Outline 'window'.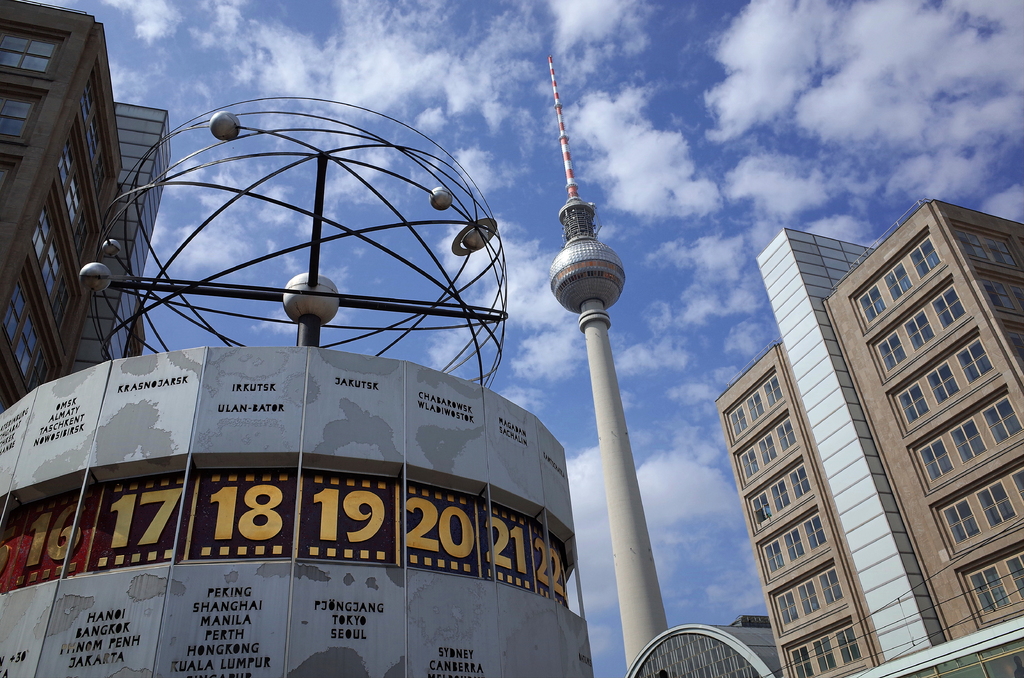
Outline: (919,432,957,488).
